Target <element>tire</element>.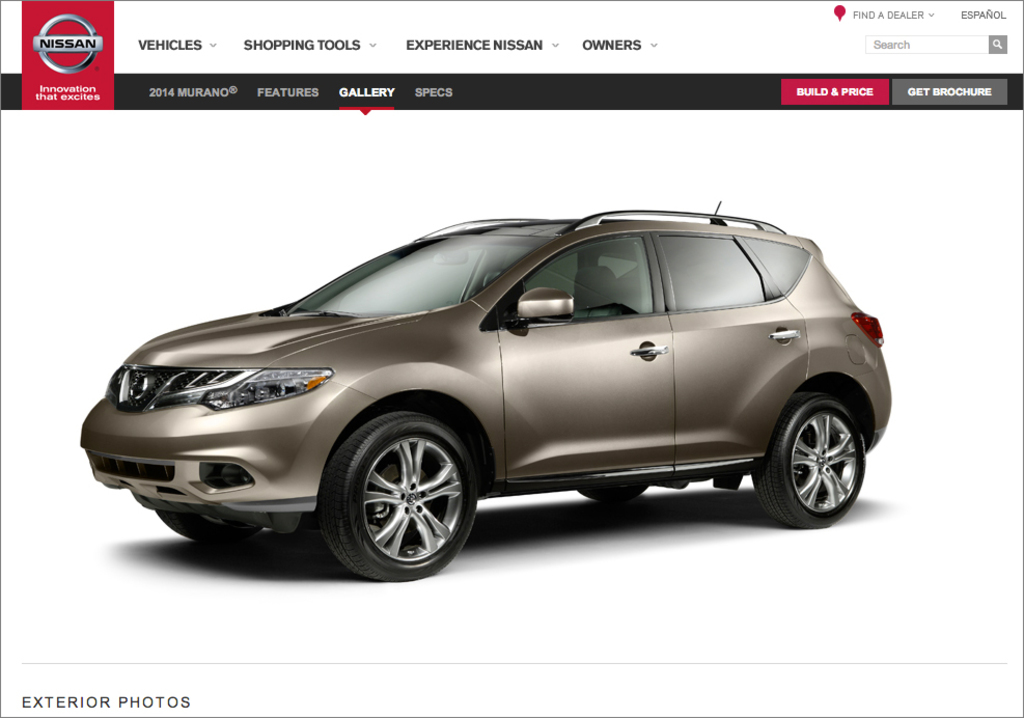
Target region: (332,403,489,584).
